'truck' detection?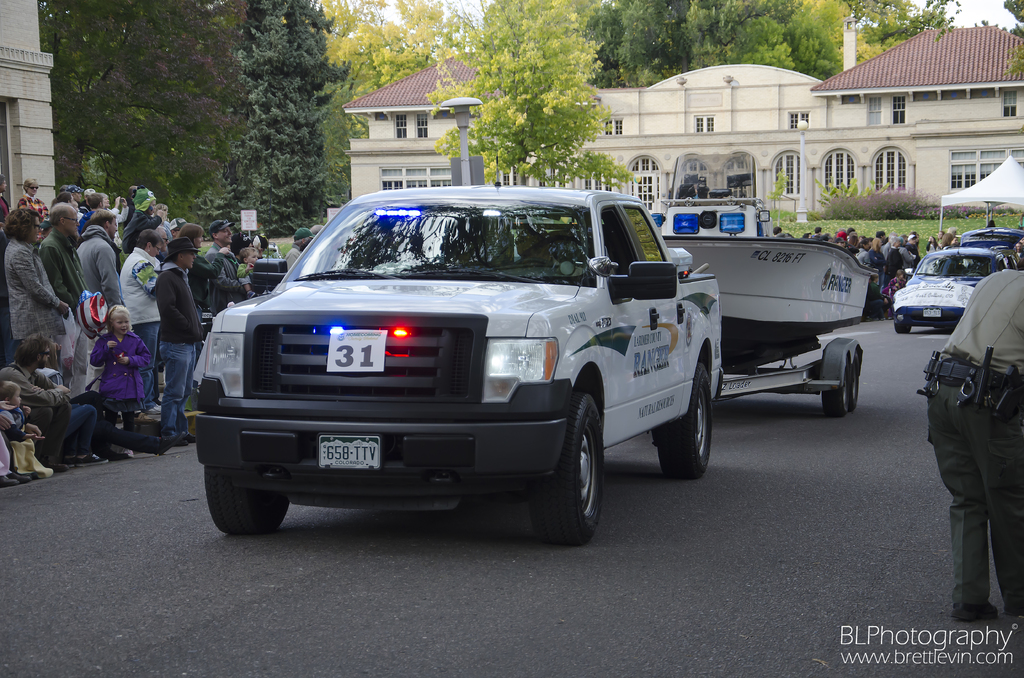
<region>188, 211, 720, 549</region>
